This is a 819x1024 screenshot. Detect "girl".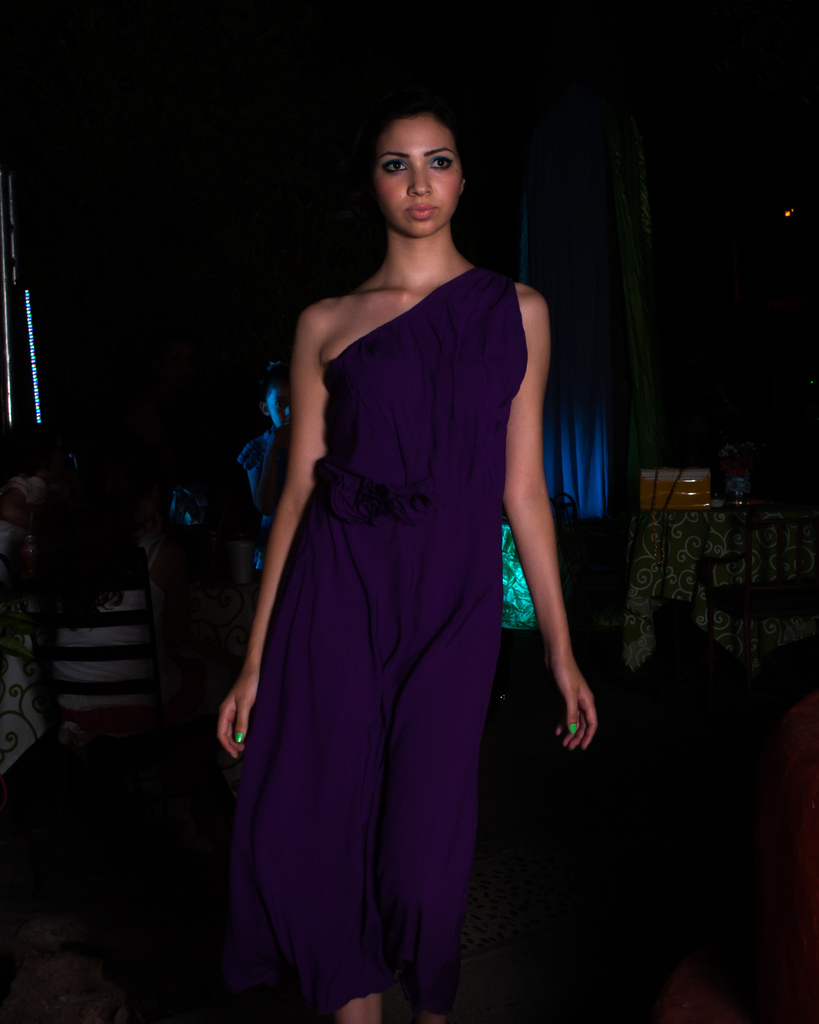
{"left": 218, "top": 91, "right": 596, "bottom": 1023}.
